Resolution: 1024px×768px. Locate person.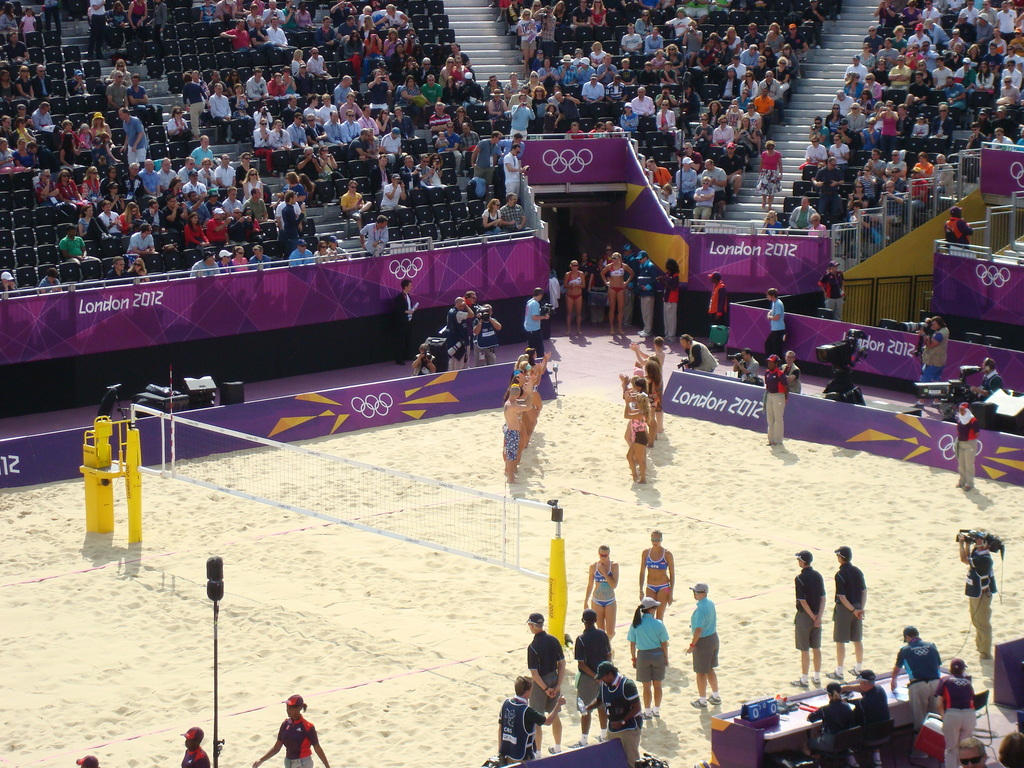
Rect(586, 662, 646, 767).
